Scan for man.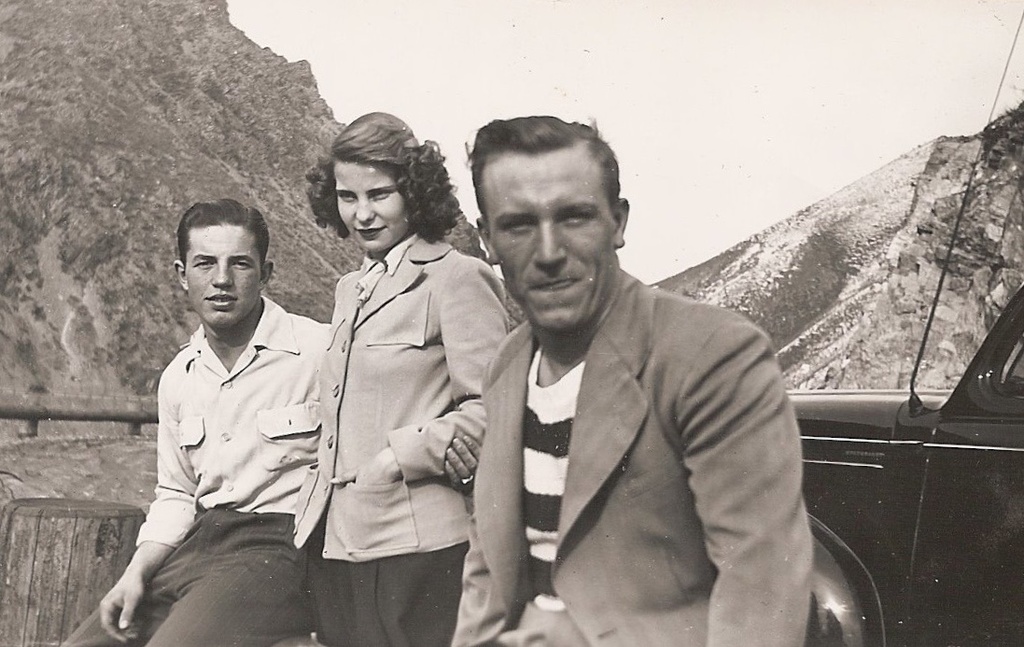
Scan result: 54,199,481,646.
